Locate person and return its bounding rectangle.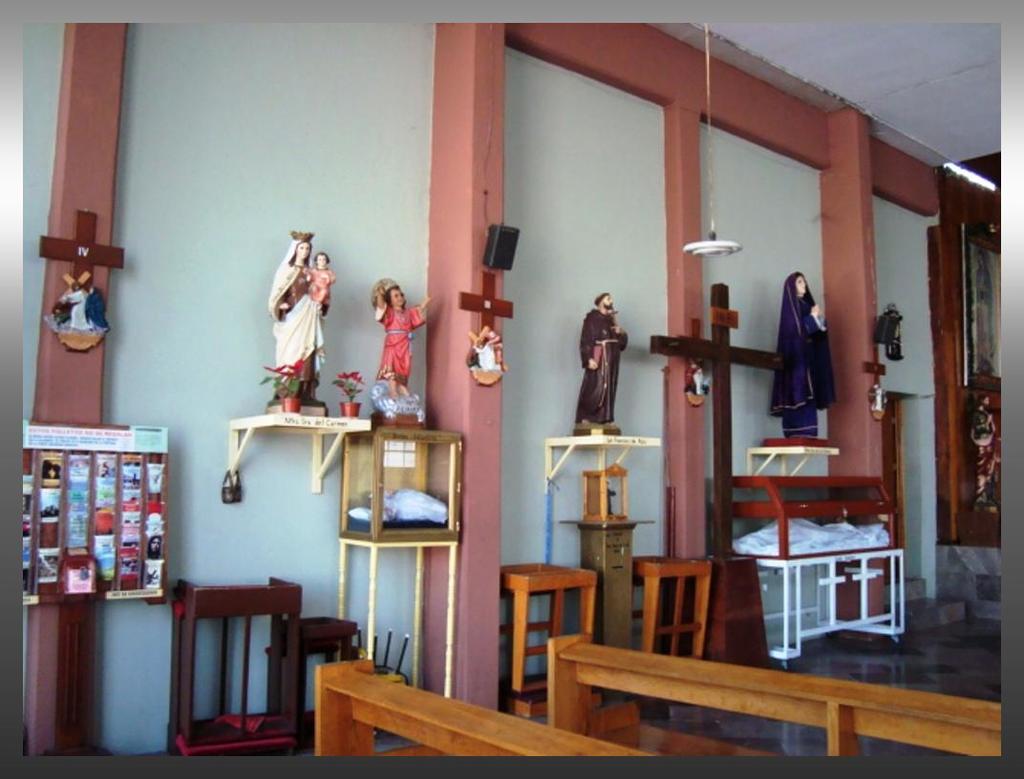
rect(580, 286, 626, 422).
